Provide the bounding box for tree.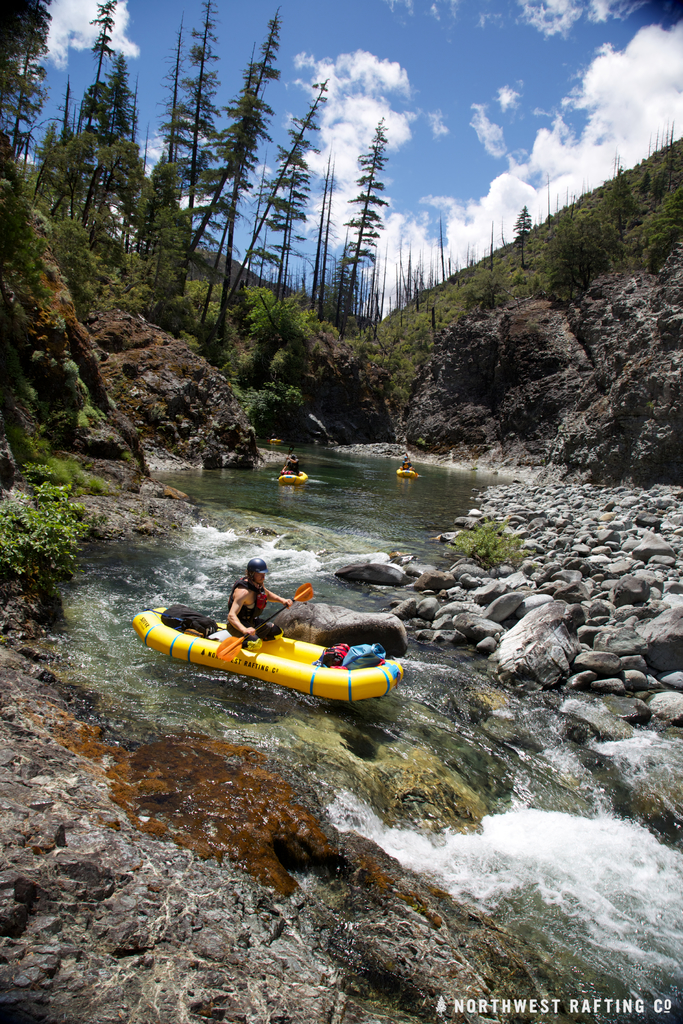
l=320, t=119, r=390, b=328.
